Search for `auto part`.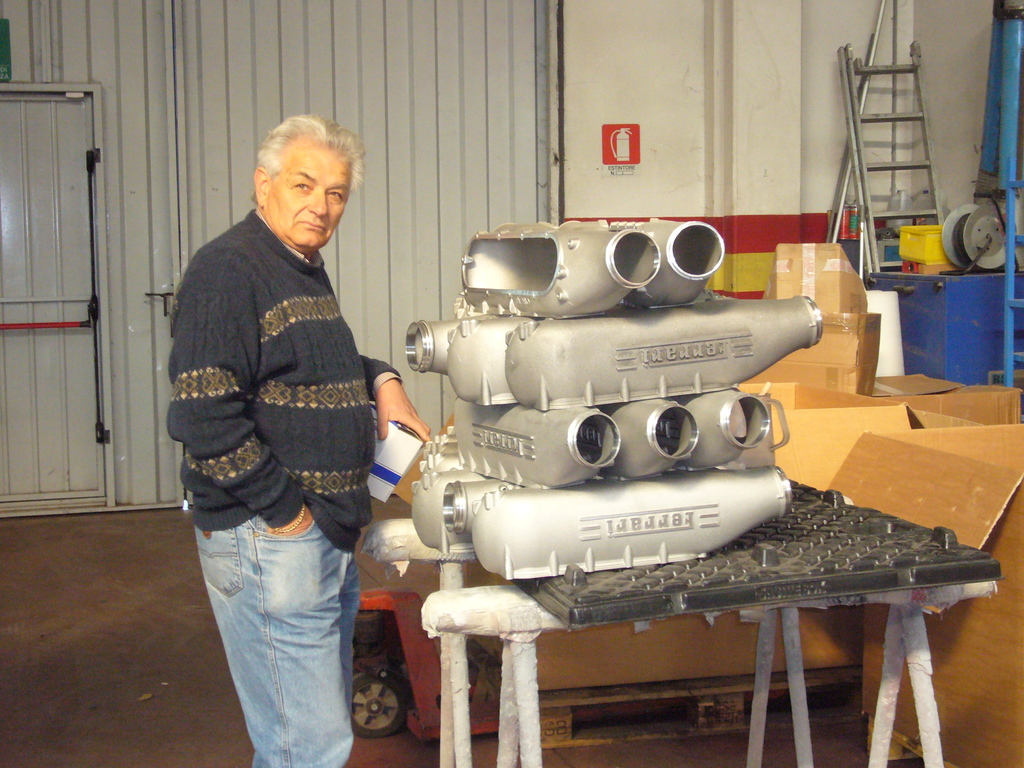
Found at detection(406, 316, 455, 376).
